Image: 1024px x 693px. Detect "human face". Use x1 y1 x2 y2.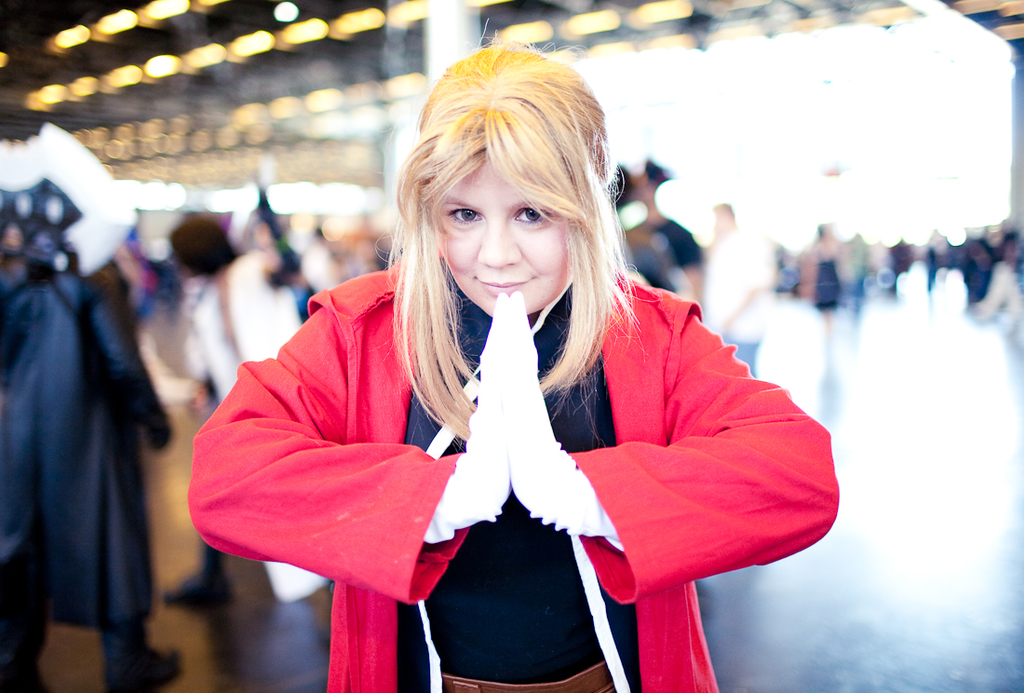
430 147 575 316.
